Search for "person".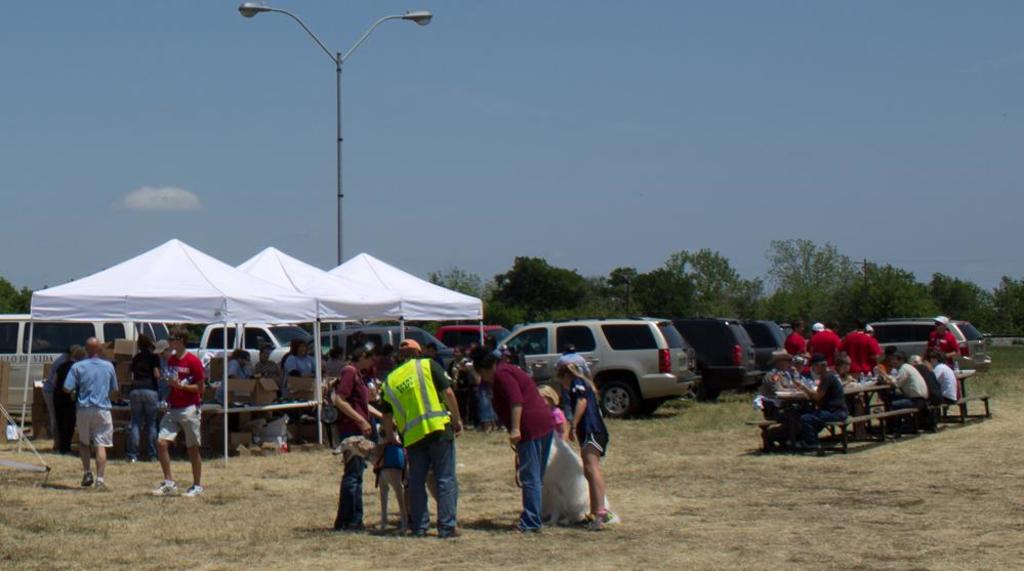
Found at l=366, t=409, r=409, b=535.
